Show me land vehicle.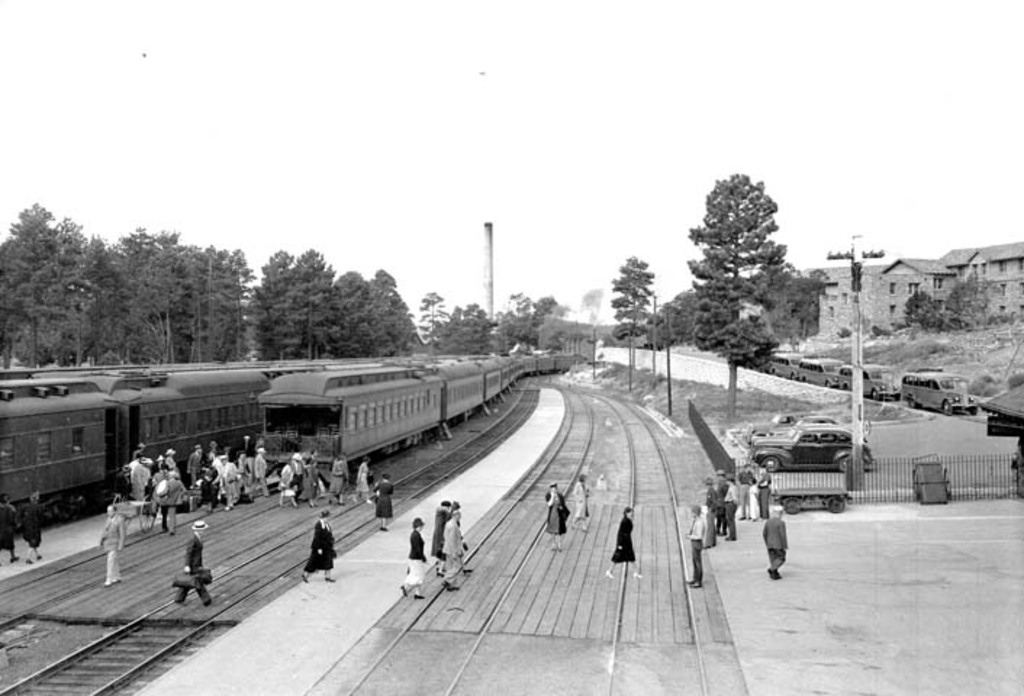
land vehicle is here: BBox(0, 365, 426, 523).
